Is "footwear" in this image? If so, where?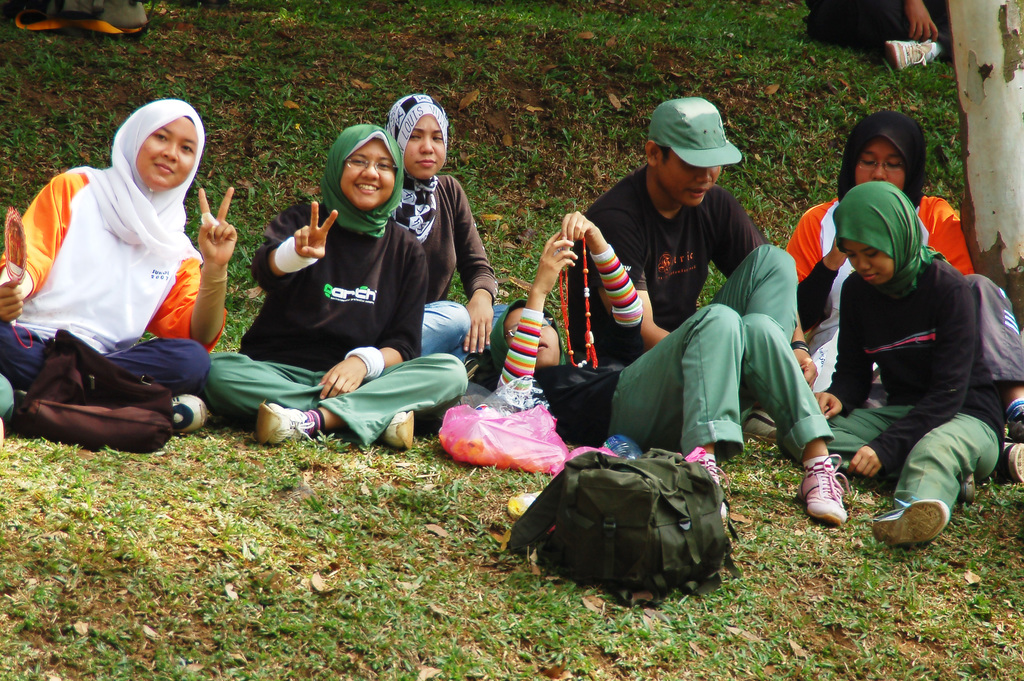
Yes, at bbox=[380, 401, 416, 451].
